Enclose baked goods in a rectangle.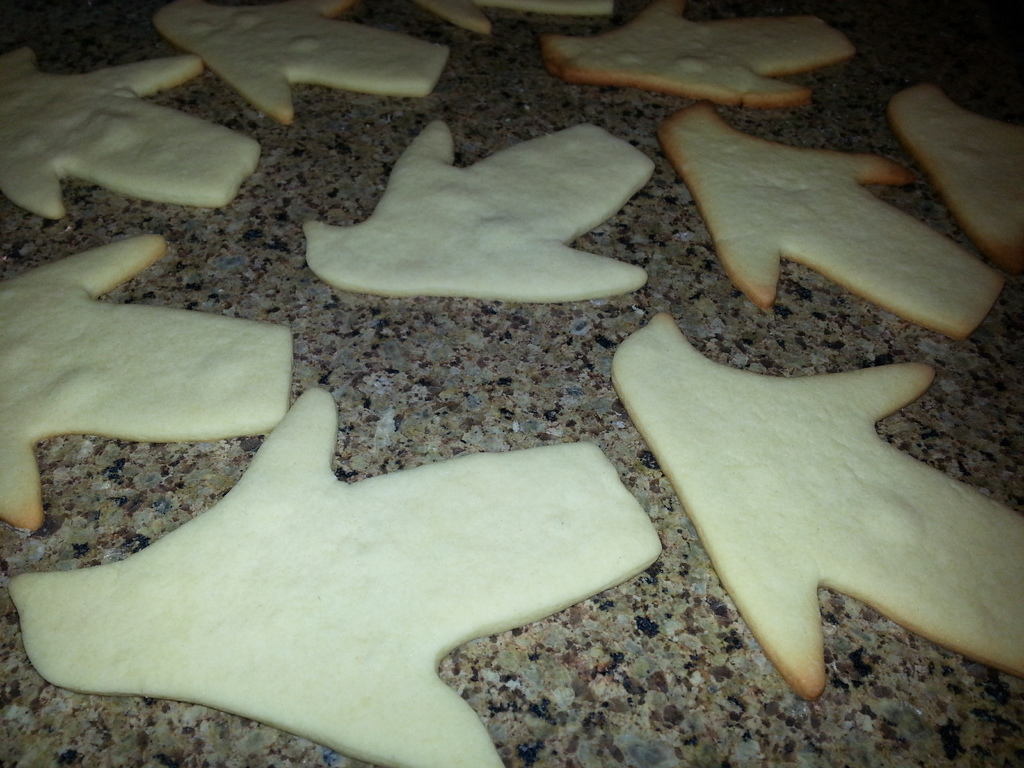
(0, 230, 296, 532).
